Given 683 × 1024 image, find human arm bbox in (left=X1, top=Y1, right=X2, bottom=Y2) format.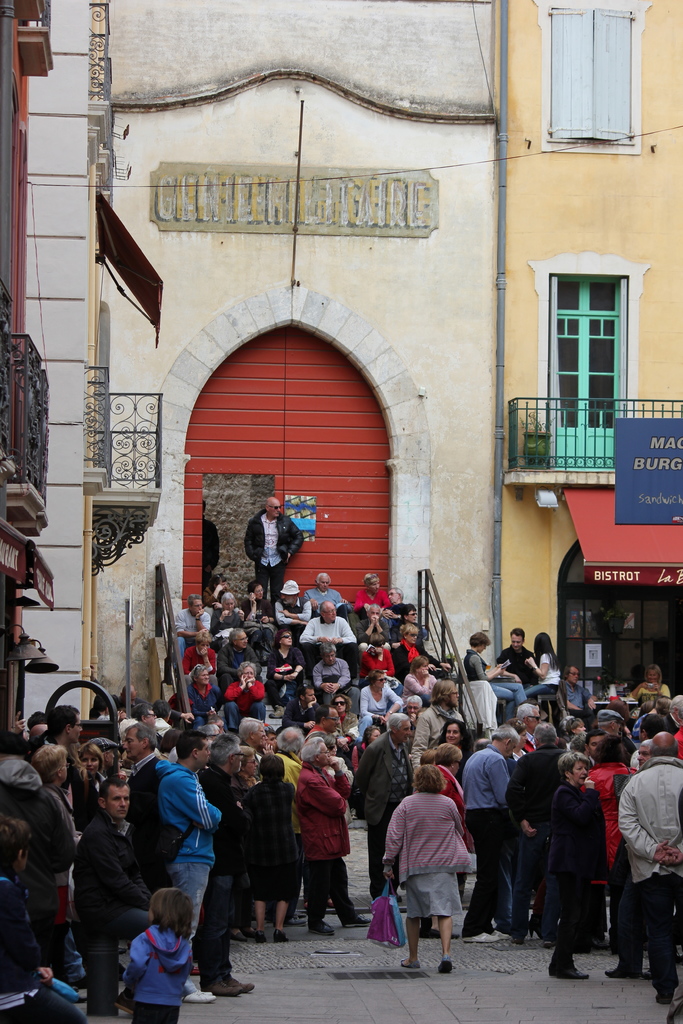
(left=304, top=697, right=317, bottom=725).
